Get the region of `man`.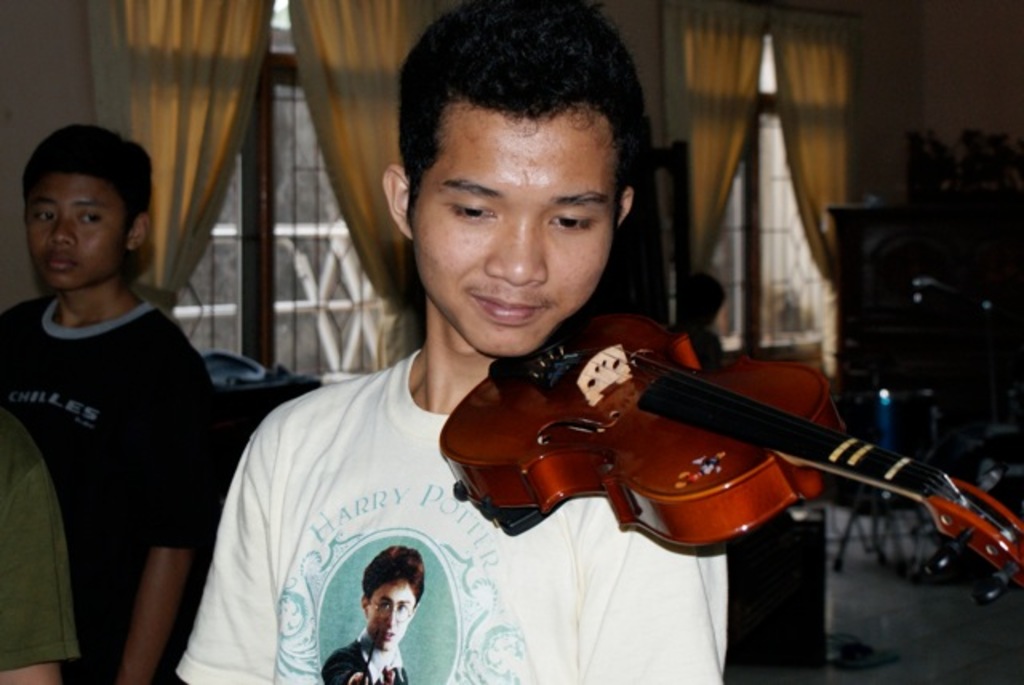
bbox(317, 551, 435, 683).
